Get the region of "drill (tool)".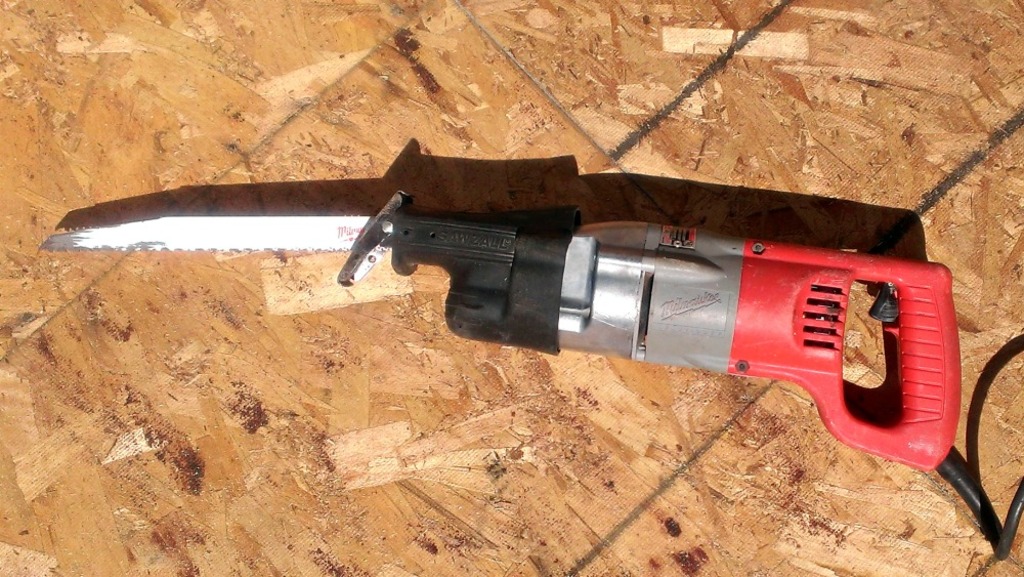
rect(35, 187, 963, 475).
